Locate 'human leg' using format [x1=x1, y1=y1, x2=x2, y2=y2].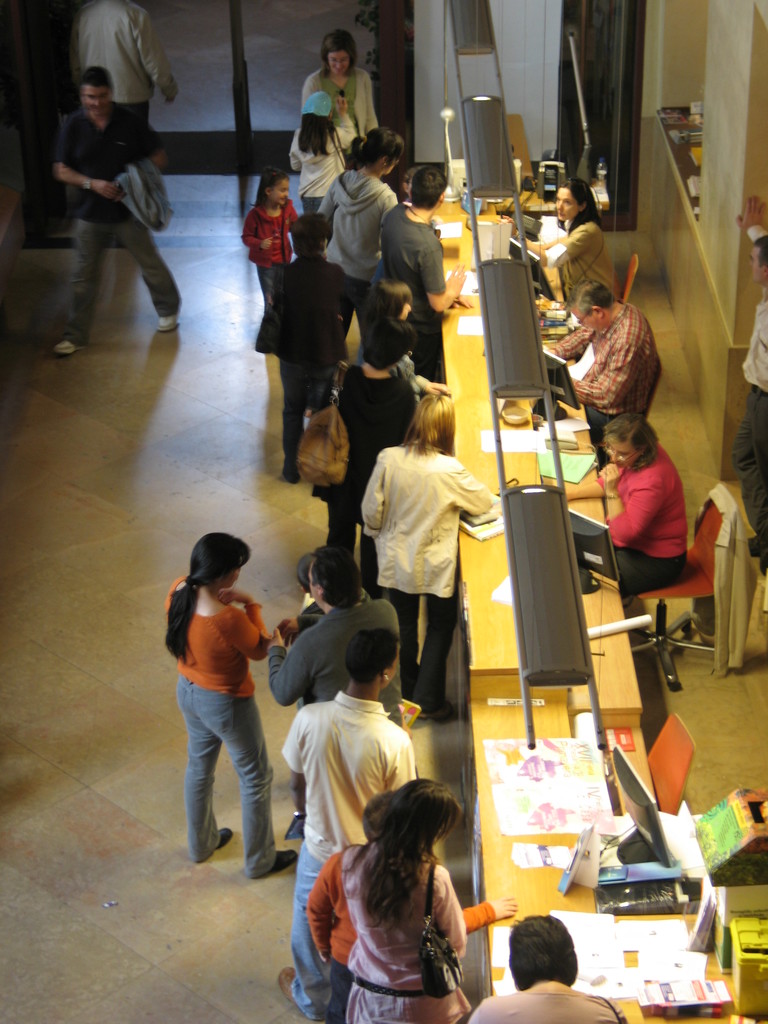
[x1=415, y1=557, x2=460, y2=717].
